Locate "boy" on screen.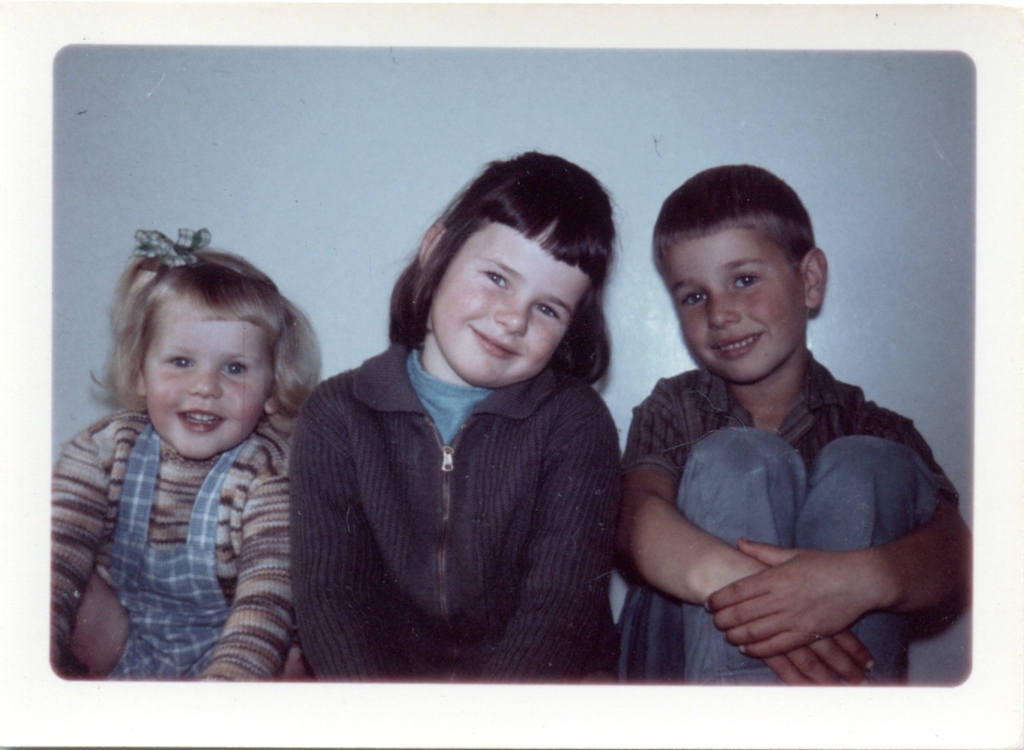
On screen at crop(596, 144, 940, 689).
